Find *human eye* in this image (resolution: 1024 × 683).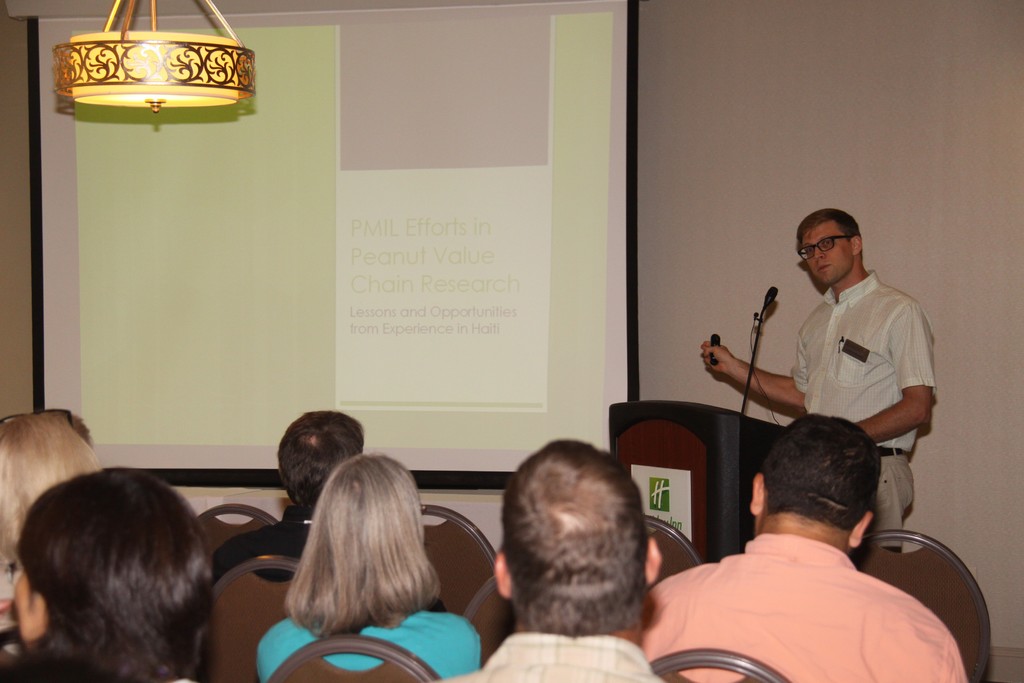
{"left": 819, "top": 240, "right": 832, "bottom": 249}.
